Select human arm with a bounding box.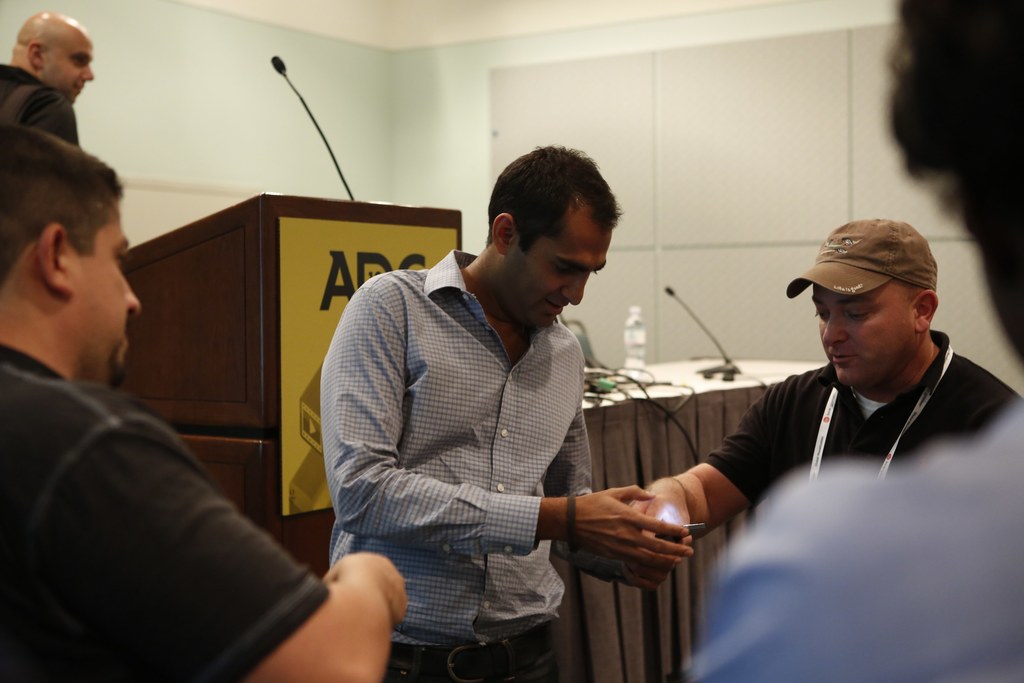
[x1=542, y1=397, x2=626, y2=582].
